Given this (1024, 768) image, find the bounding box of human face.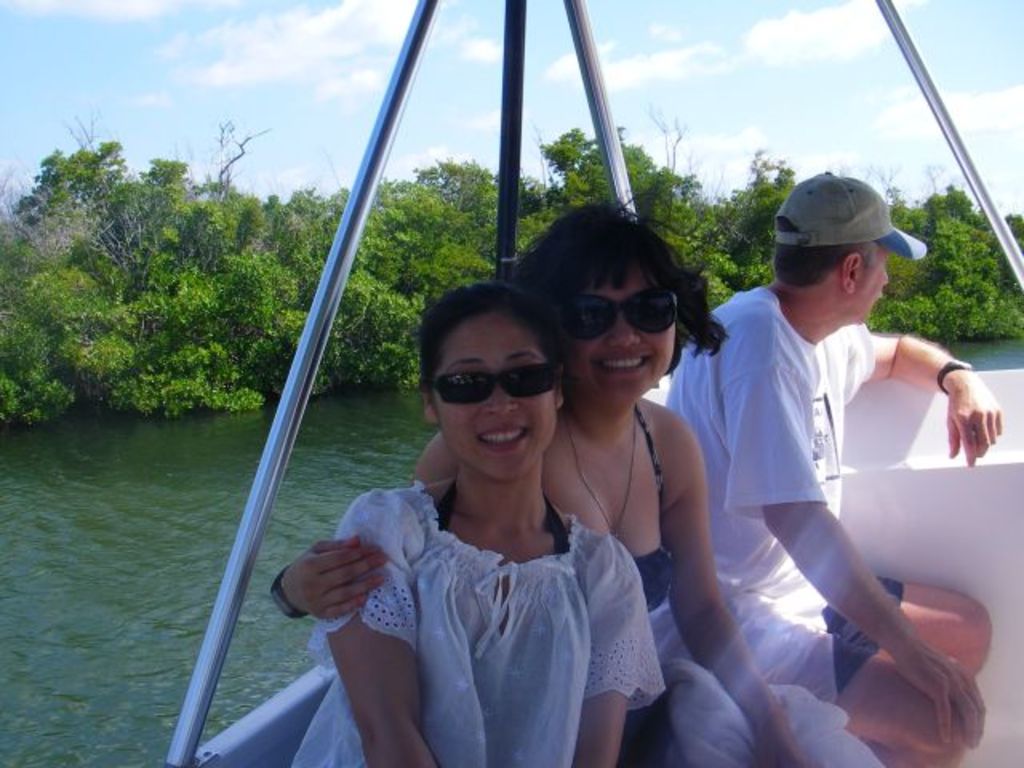
bbox=[854, 243, 891, 322].
